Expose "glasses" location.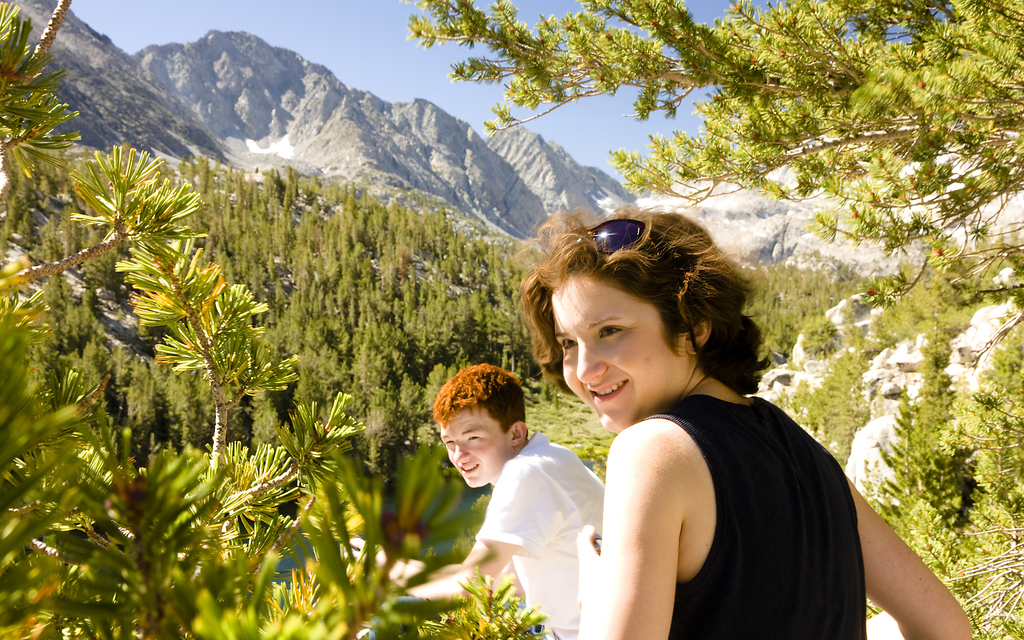
Exposed at (578,219,659,257).
